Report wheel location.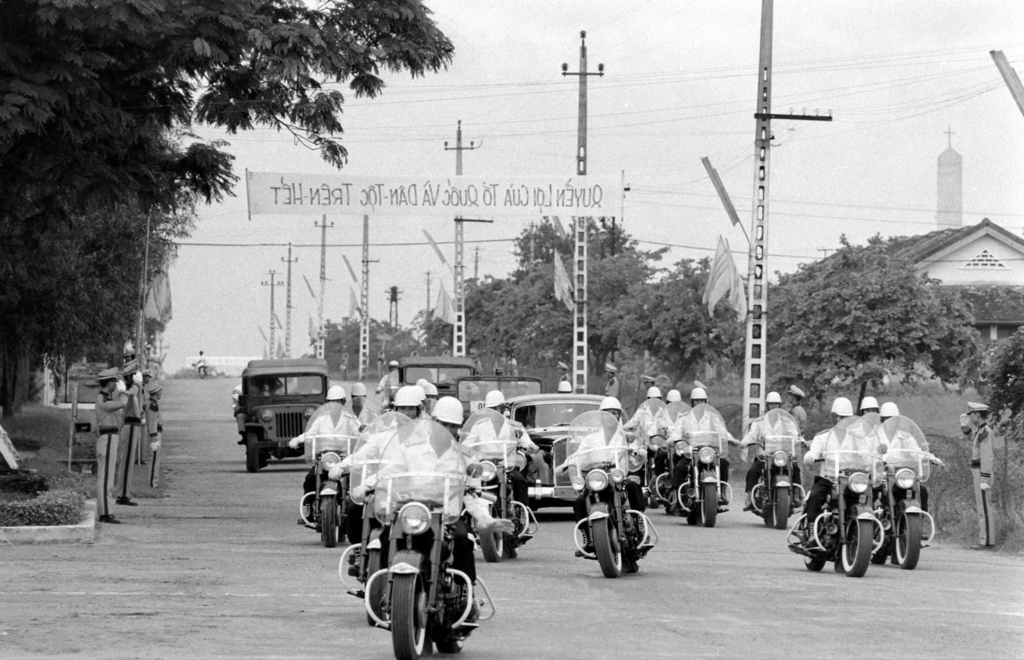
Report: box=[321, 493, 343, 547].
